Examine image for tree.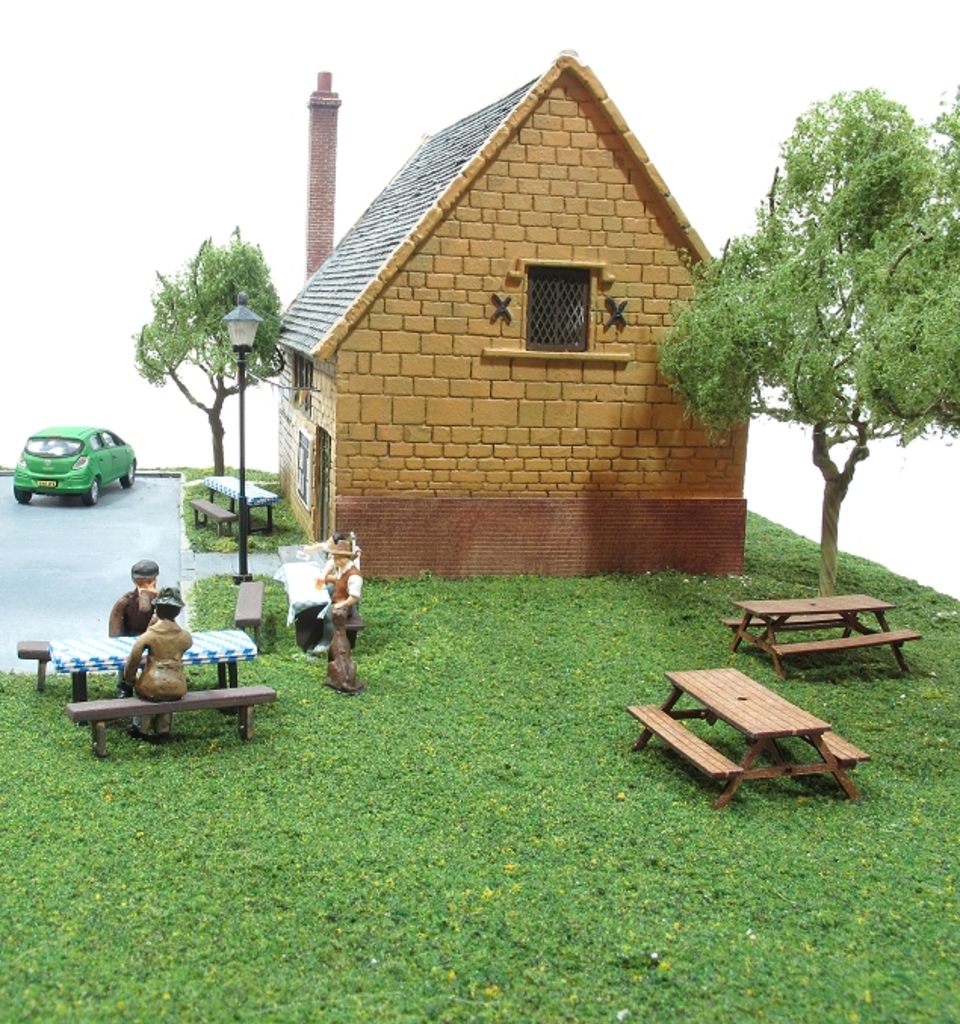
Examination result: 125:216:290:483.
